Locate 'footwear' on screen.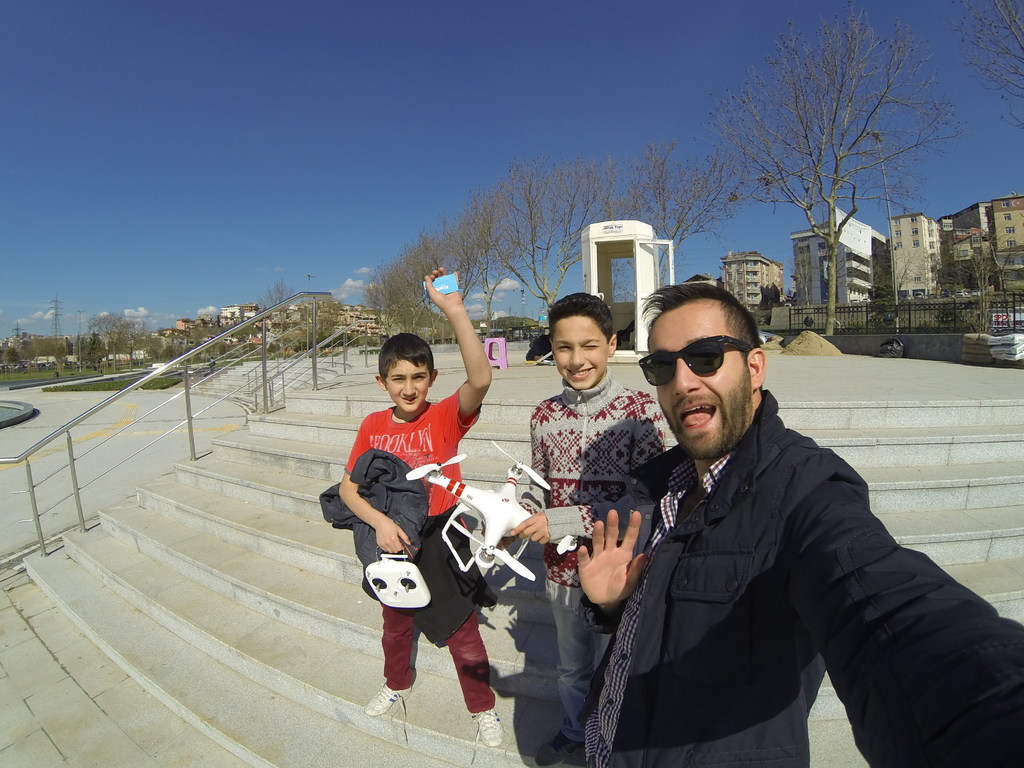
On screen at [531, 719, 602, 764].
